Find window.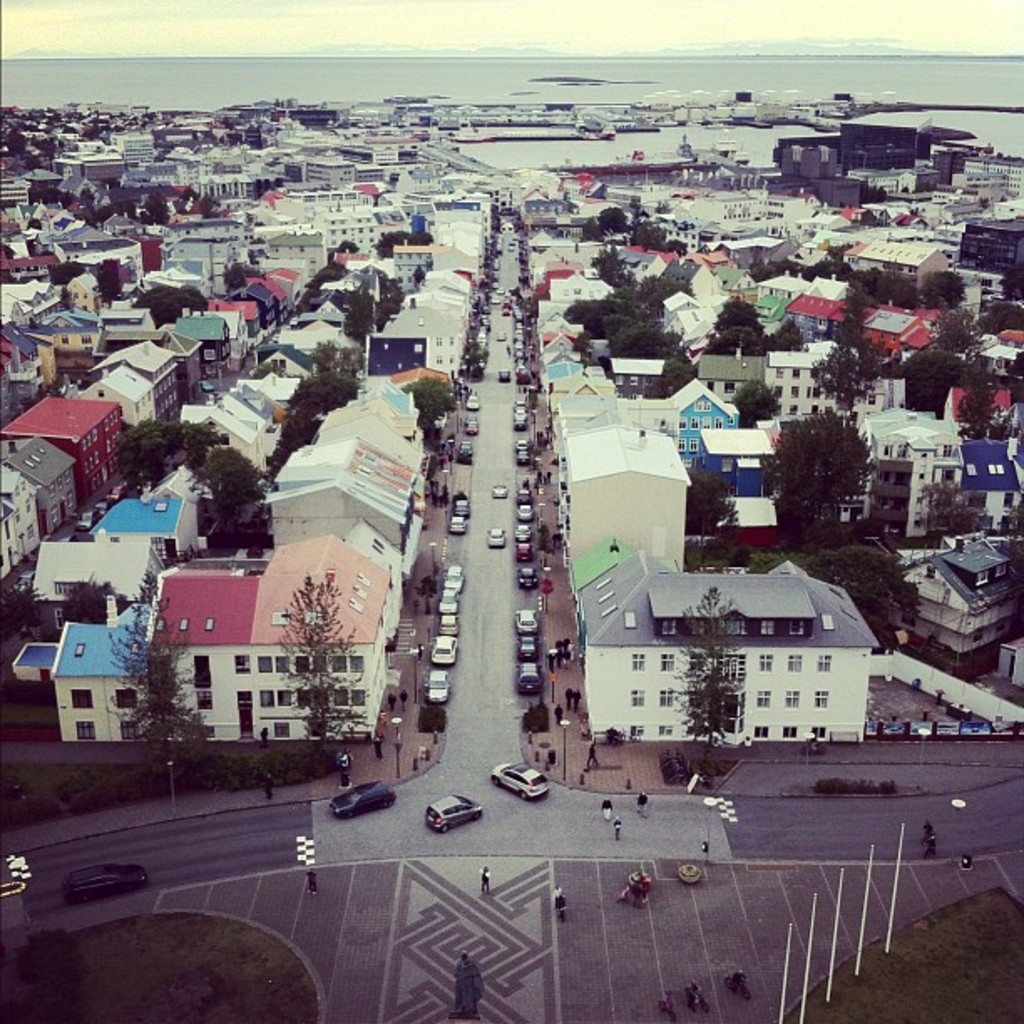
(left=259, top=693, right=271, bottom=706).
